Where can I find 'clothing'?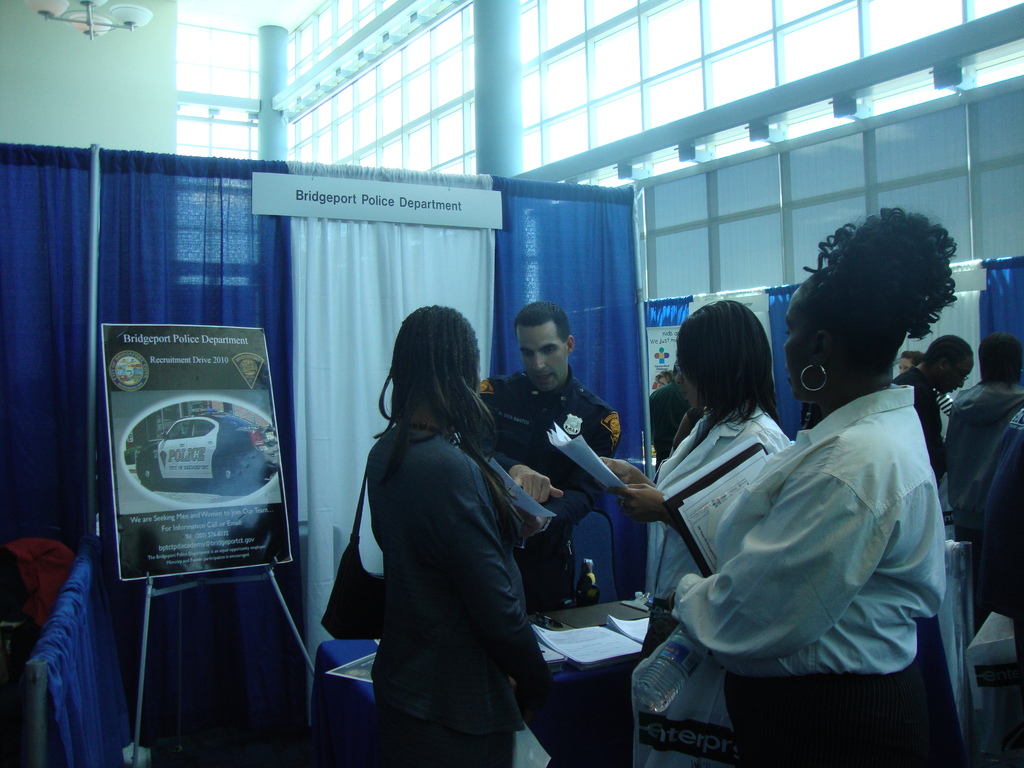
You can find it at [969,408,1023,683].
